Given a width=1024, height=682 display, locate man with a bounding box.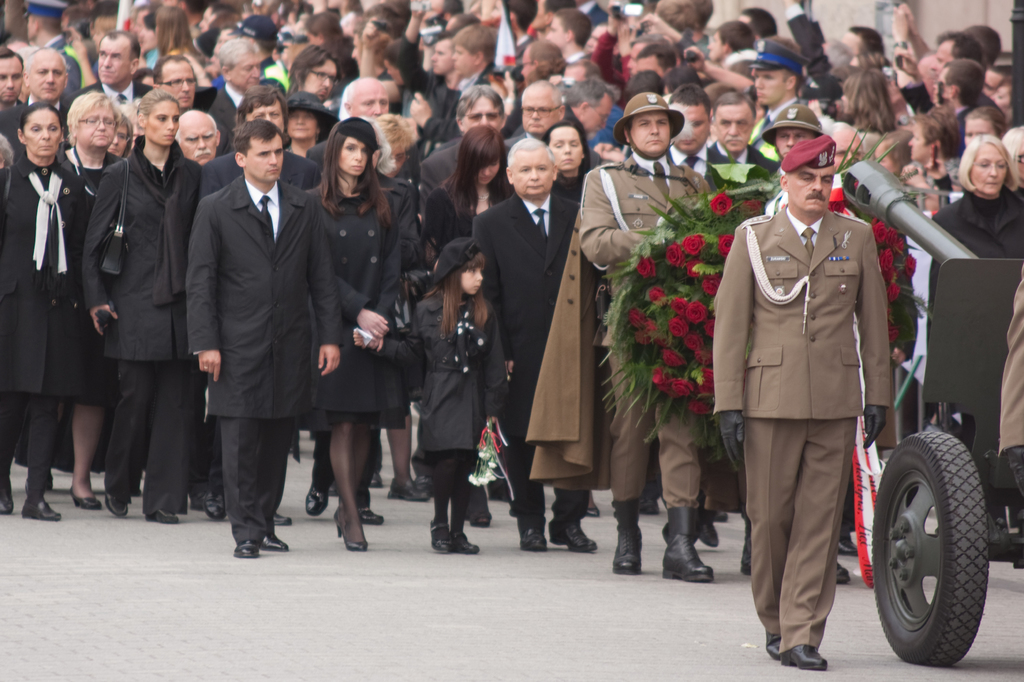
Located: crop(509, 82, 570, 145).
